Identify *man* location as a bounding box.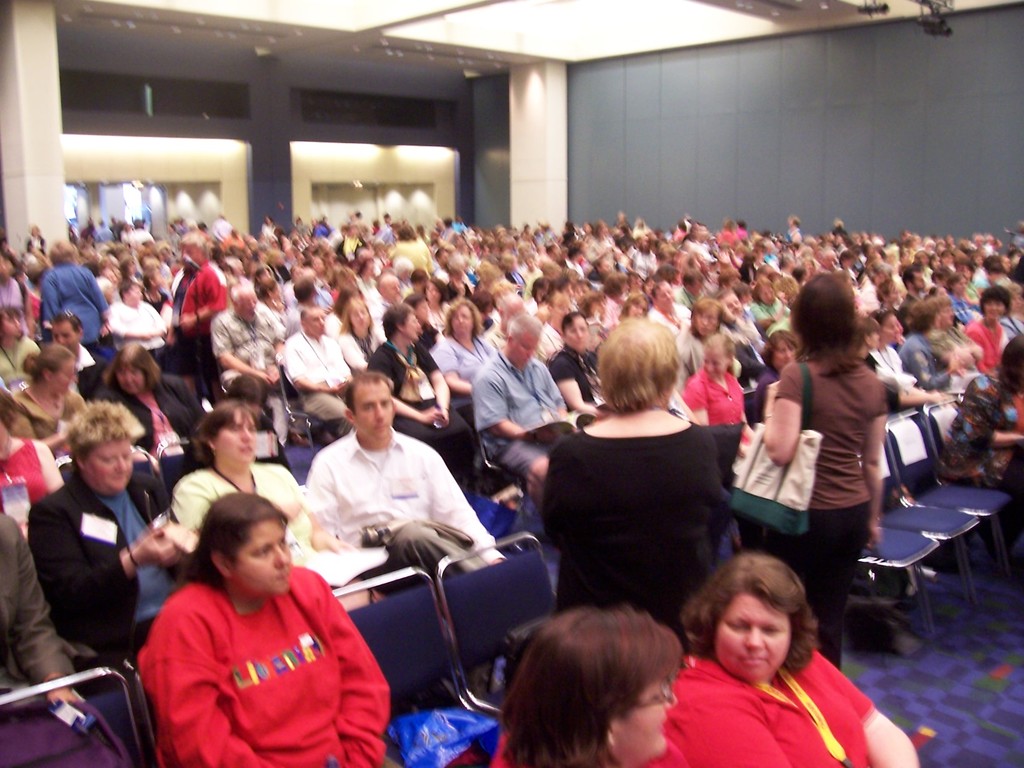
BBox(207, 285, 294, 419).
